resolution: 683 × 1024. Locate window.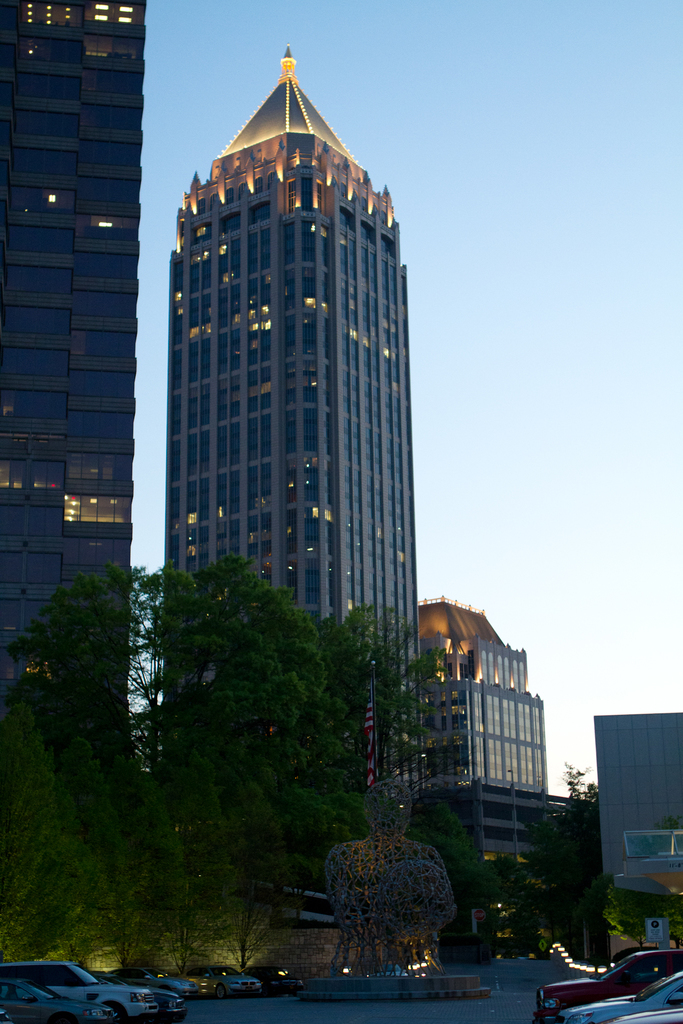
436,636,560,845.
